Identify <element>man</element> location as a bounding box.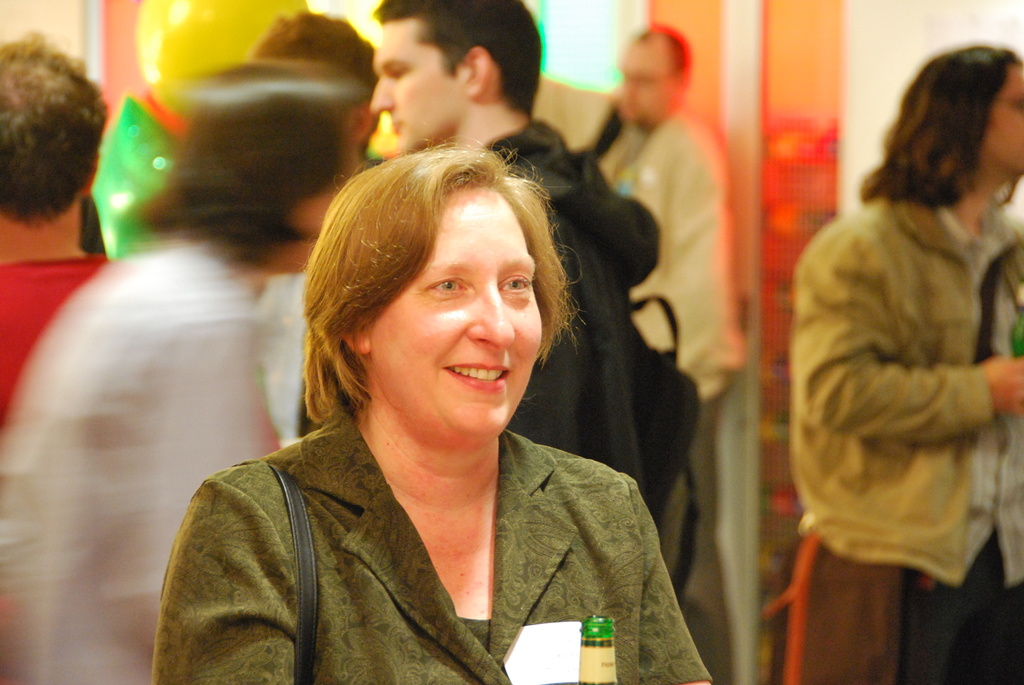
{"left": 596, "top": 26, "right": 744, "bottom": 400}.
